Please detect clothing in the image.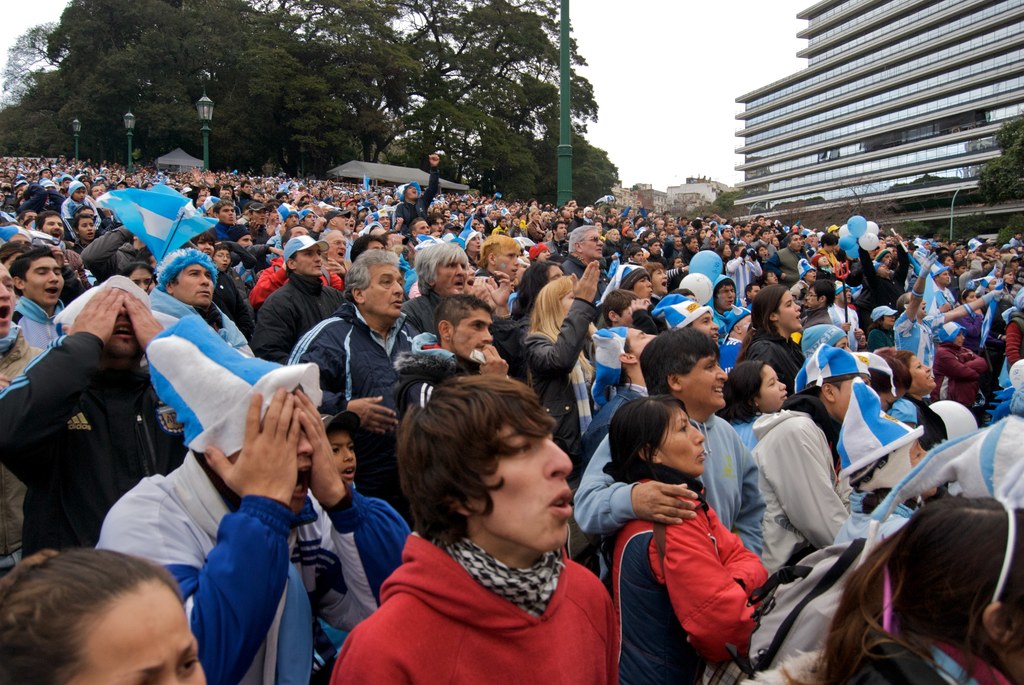
rect(861, 320, 892, 350).
